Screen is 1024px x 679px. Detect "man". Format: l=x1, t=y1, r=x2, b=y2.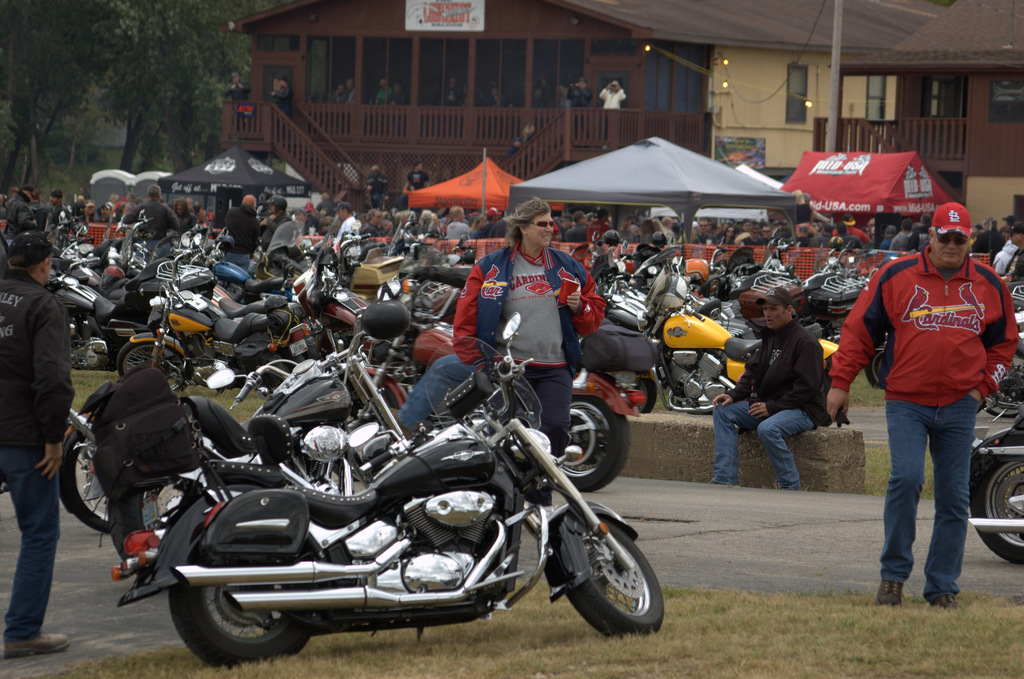
l=229, t=75, r=257, b=122.
